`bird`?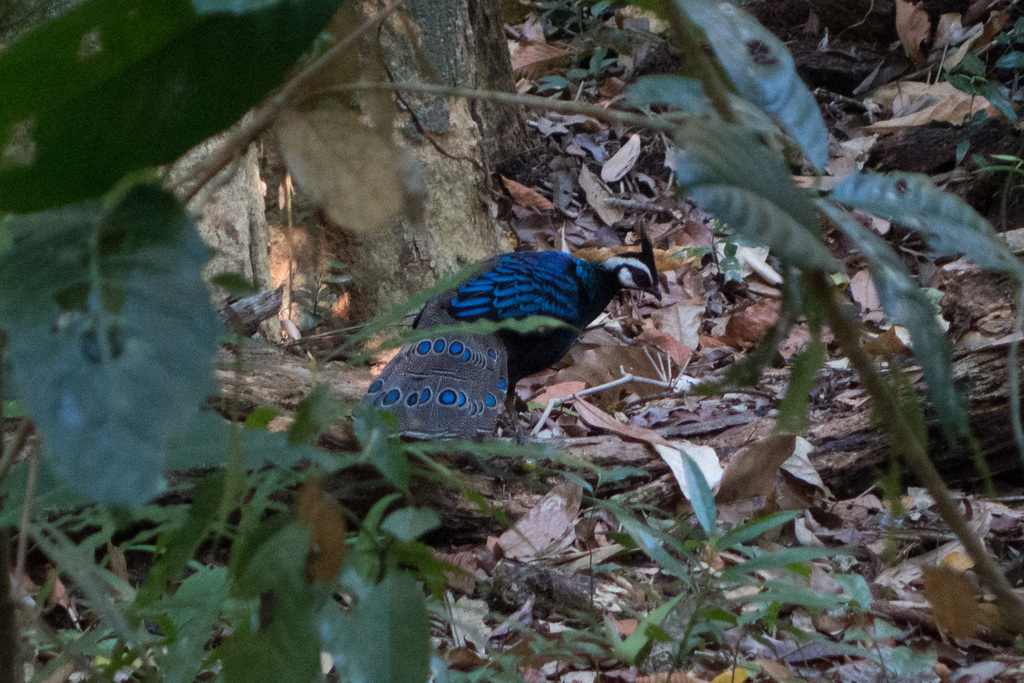
{"x1": 339, "y1": 243, "x2": 664, "y2": 454}
